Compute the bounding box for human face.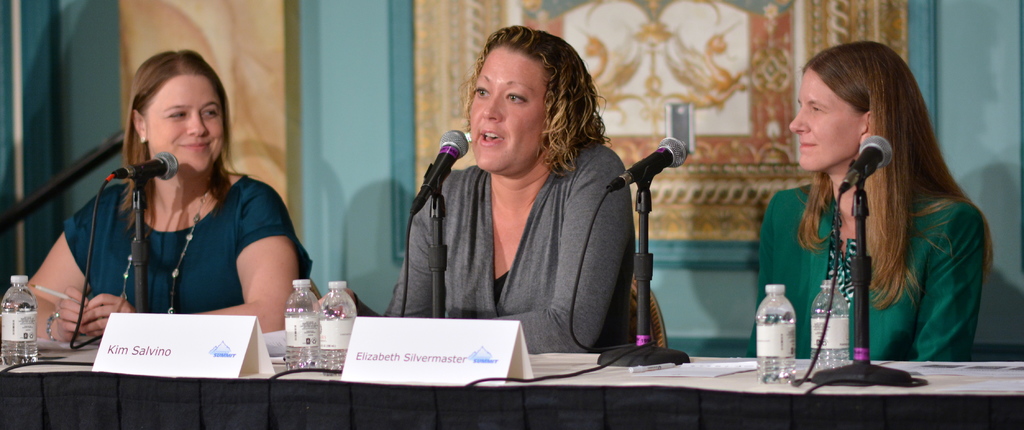
788 66 859 172.
